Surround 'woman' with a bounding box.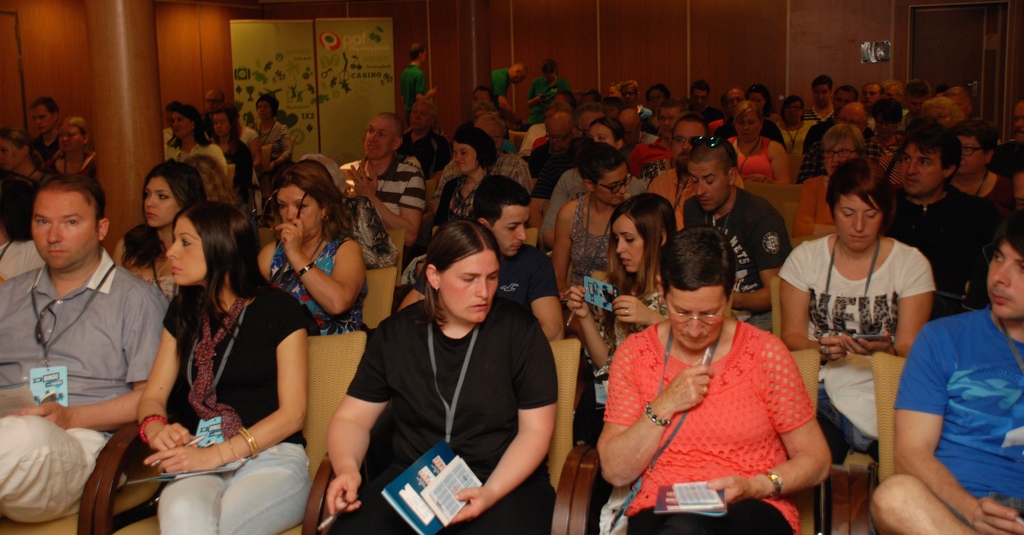
bbox=[410, 126, 492, 277].
